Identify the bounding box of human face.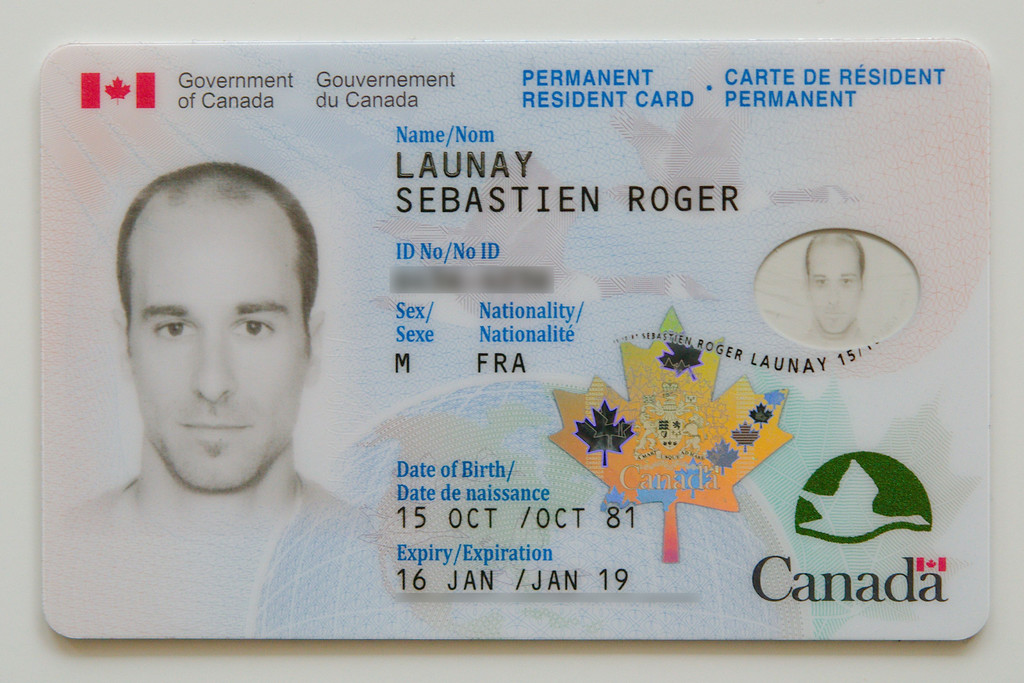
<bbox>130, 201, 307, 492</bbox>.
